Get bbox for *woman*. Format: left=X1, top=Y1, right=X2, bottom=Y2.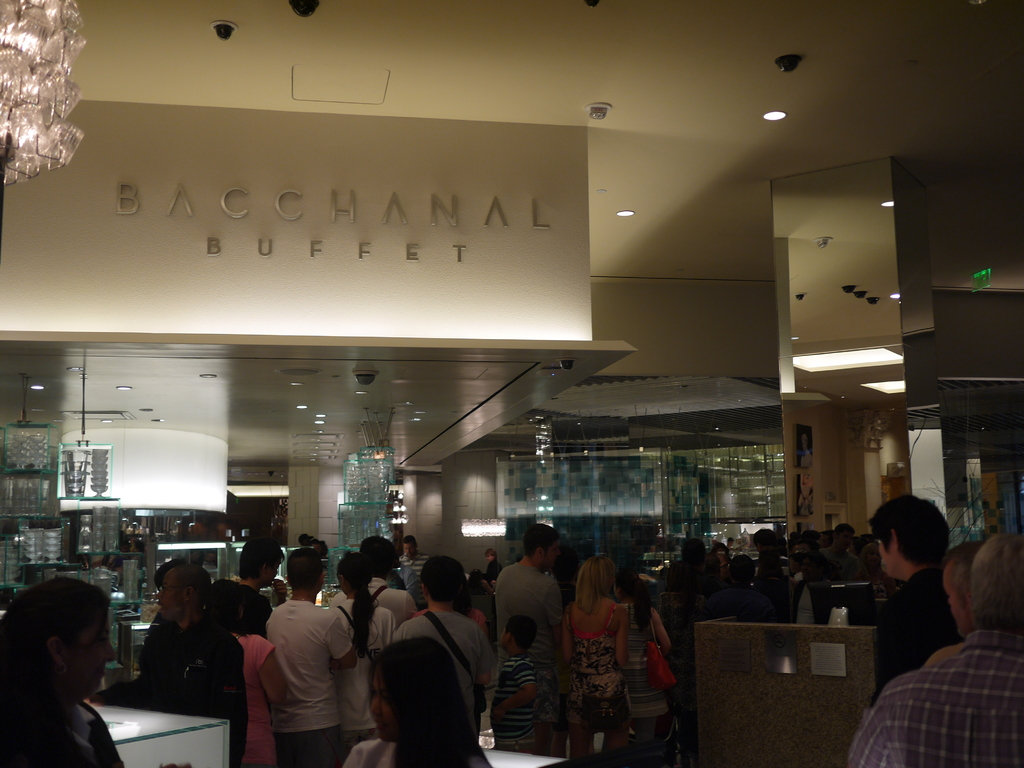
left=209, top=577, right=291, bottom=767.
